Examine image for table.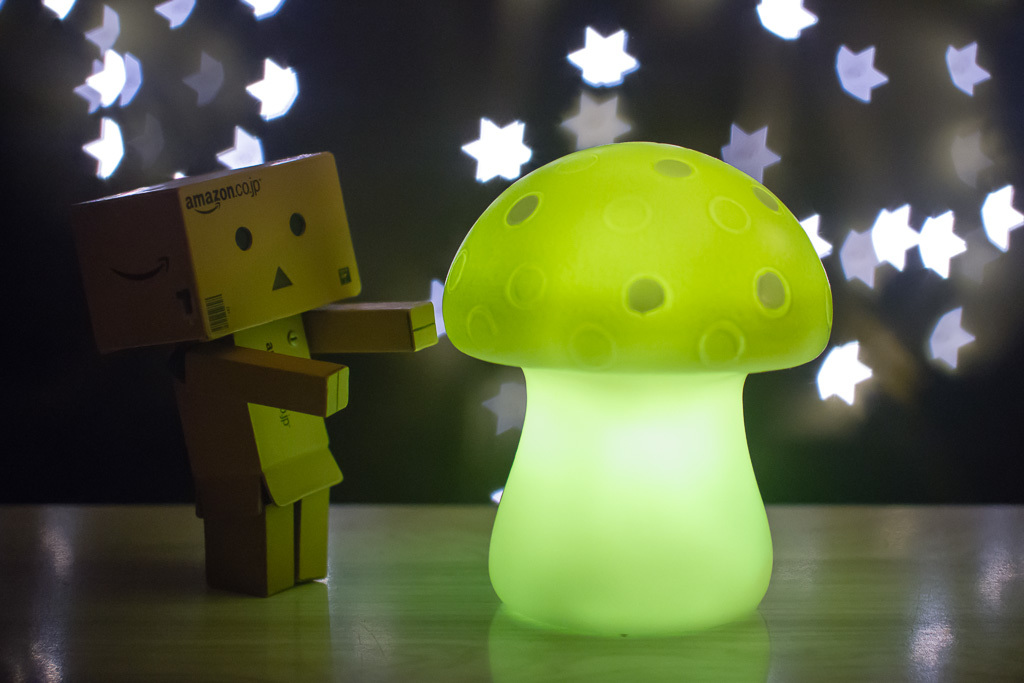
Examination result: [0,491,1023,682].
